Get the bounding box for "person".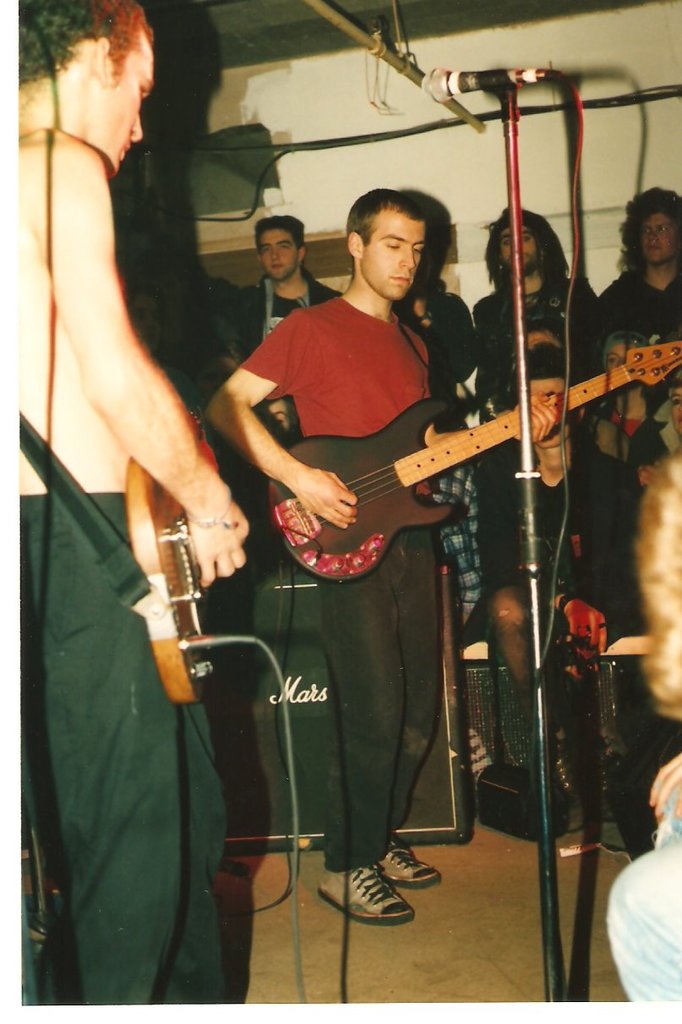
x1=617, y1=196, x2=681, y2=561.
